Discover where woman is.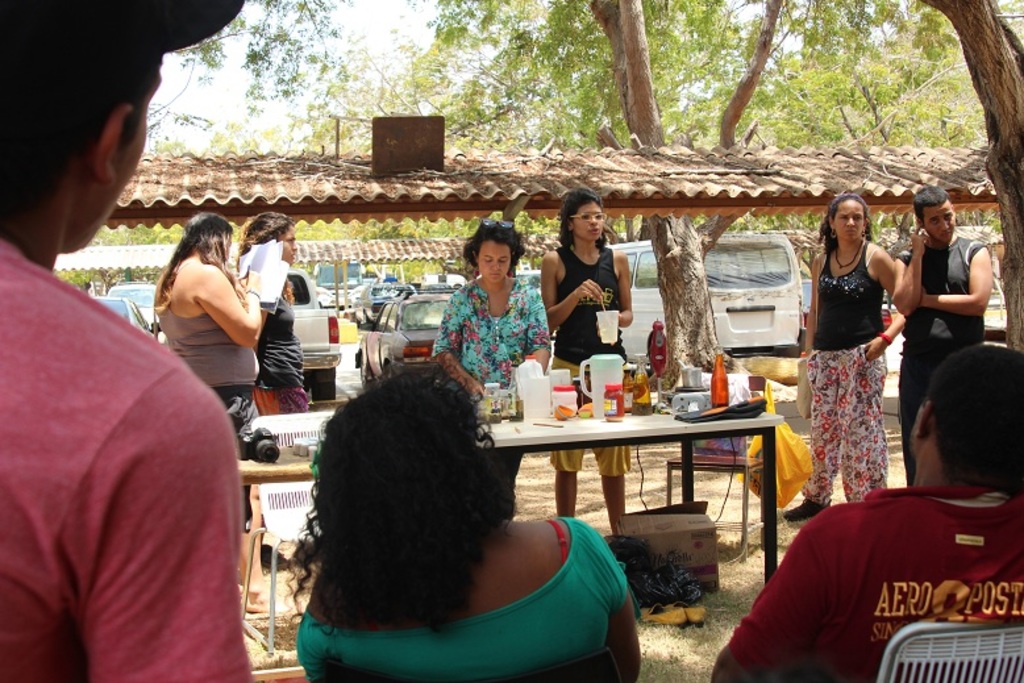
Discovered at 440 221 551 490.
